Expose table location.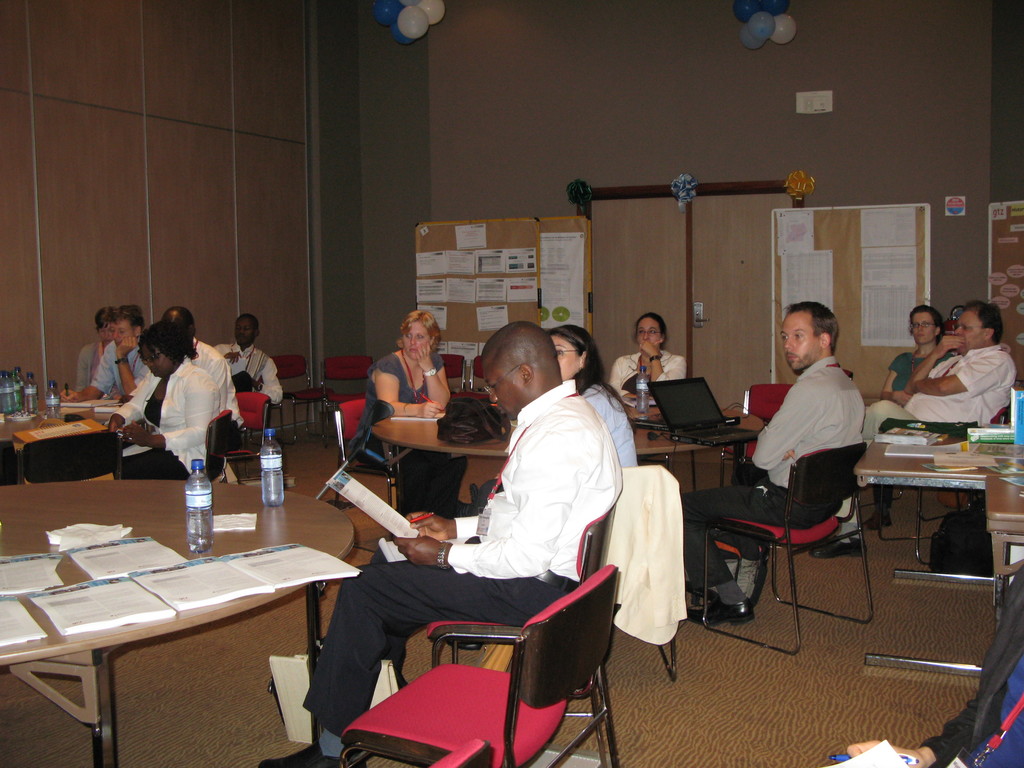
Exposed at (x1=851, y1=433, x2=1023, y2=676).
